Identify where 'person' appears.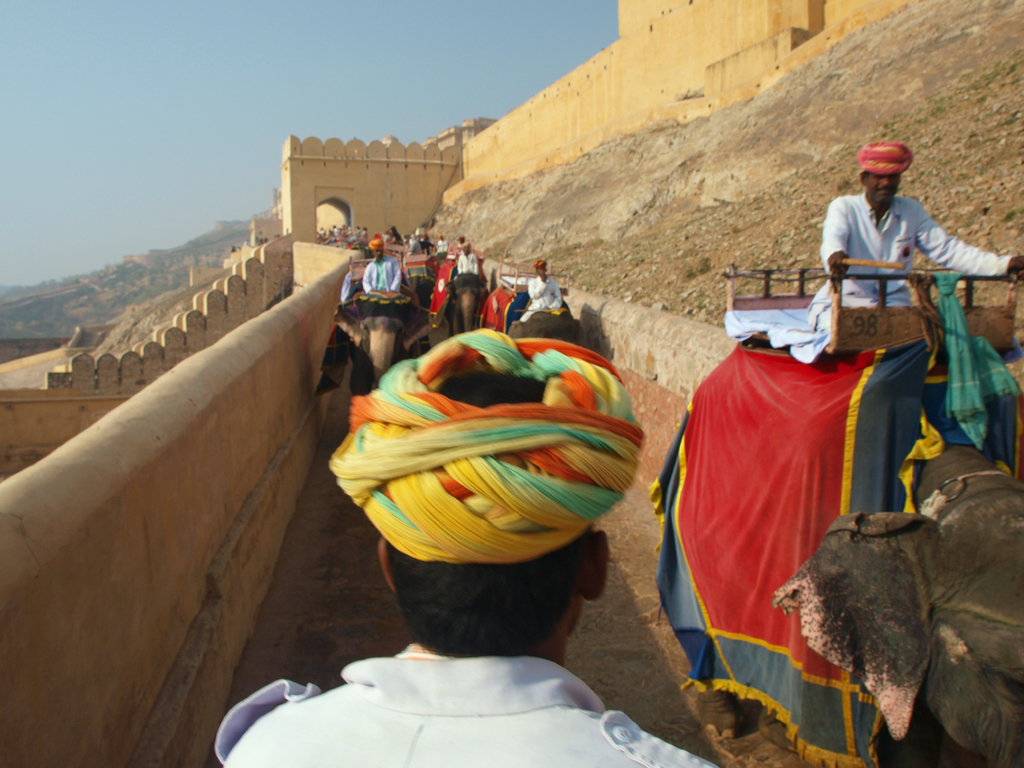
Appears at [x1=457, y1=234, x2=467, y2=245].
